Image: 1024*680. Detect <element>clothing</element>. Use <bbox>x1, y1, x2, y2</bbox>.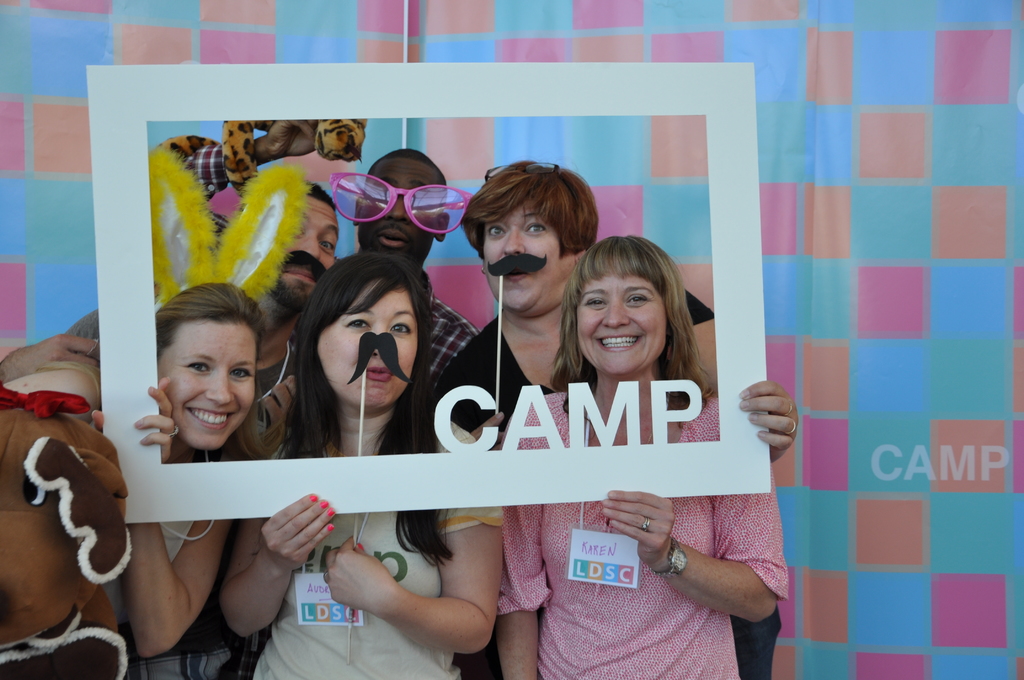
<bbox>62, 309, 297, 679</bbox>.
